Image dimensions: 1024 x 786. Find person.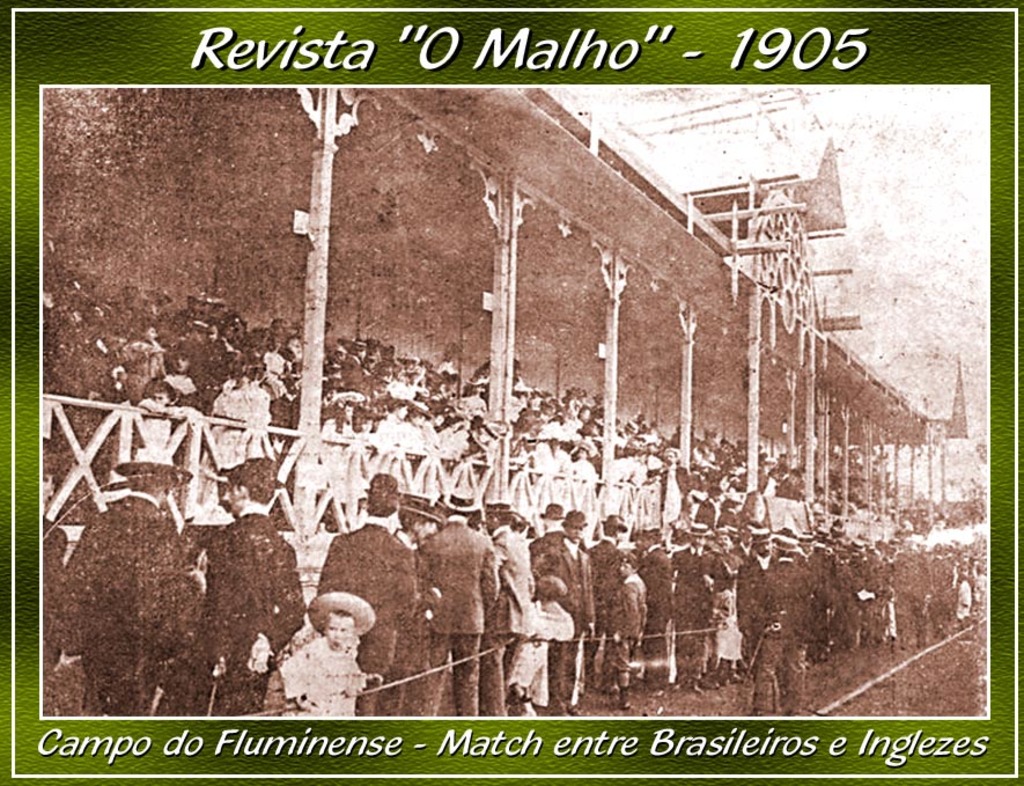
bbox=[539, 497, 573, 537].
